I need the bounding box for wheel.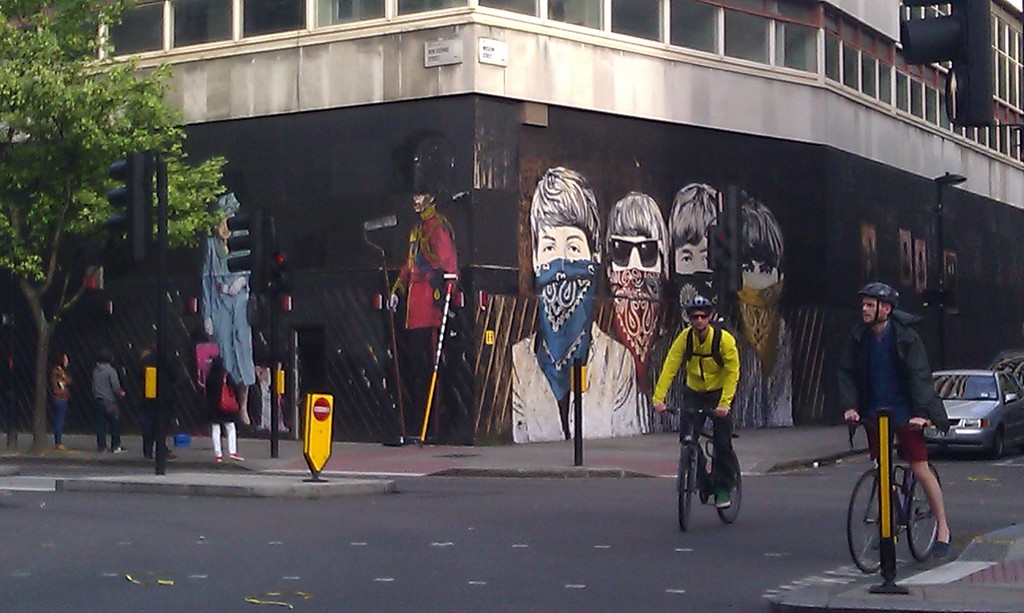
Here it is: box=[846, 469, 896, 574].
